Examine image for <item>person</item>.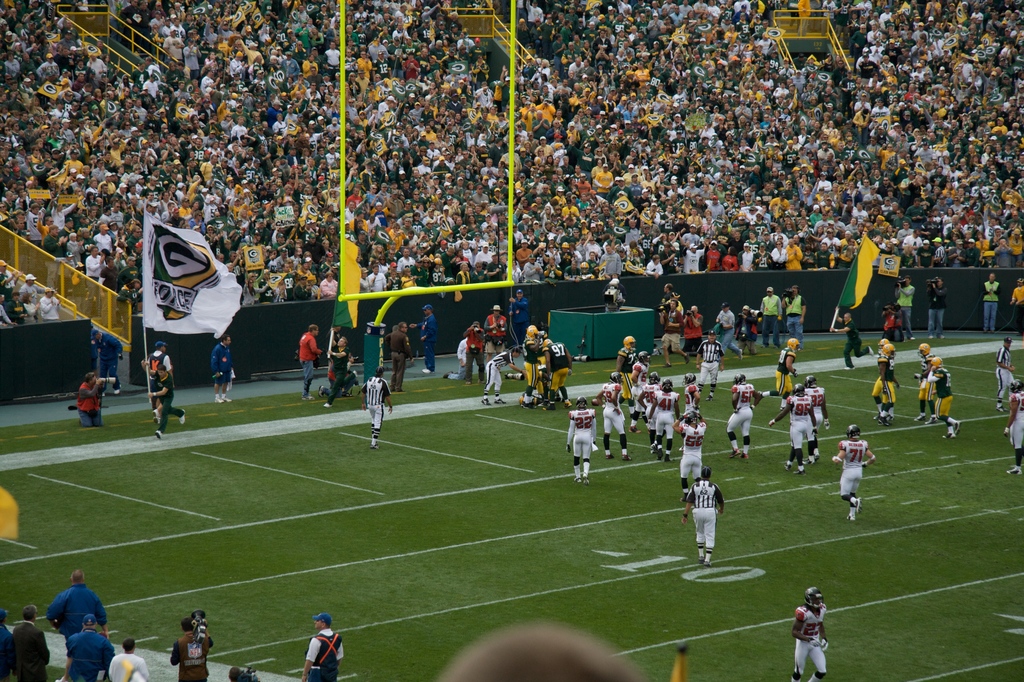
Examination result: box=[184, 35, 196, 70].
